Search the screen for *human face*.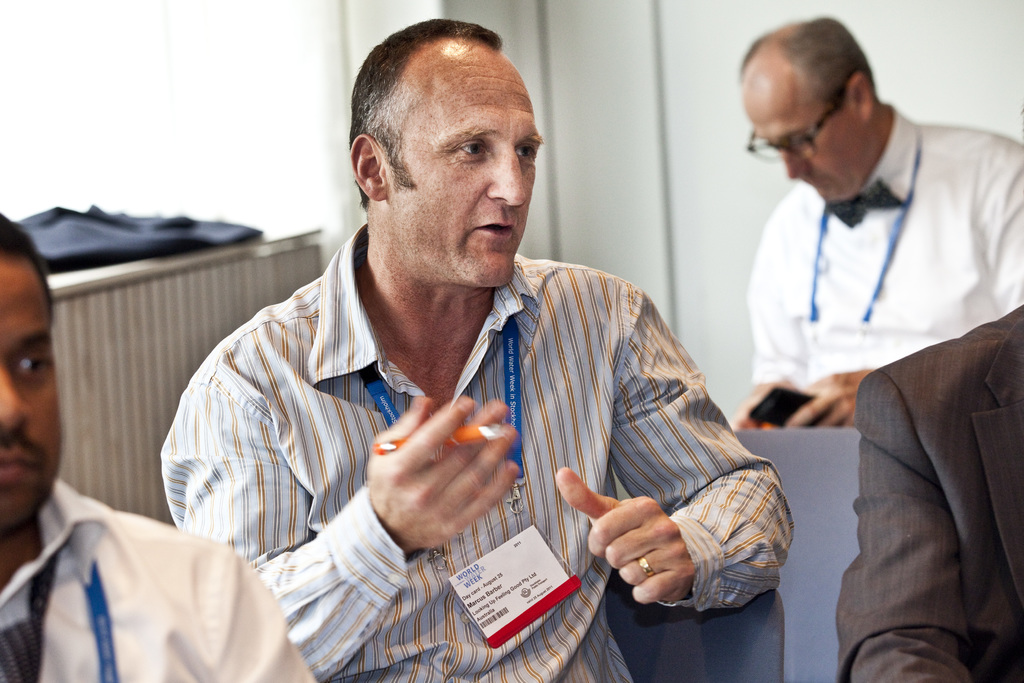
Found at {"left": 0, "top": 255, "right": 63, "bottom": 525}.
